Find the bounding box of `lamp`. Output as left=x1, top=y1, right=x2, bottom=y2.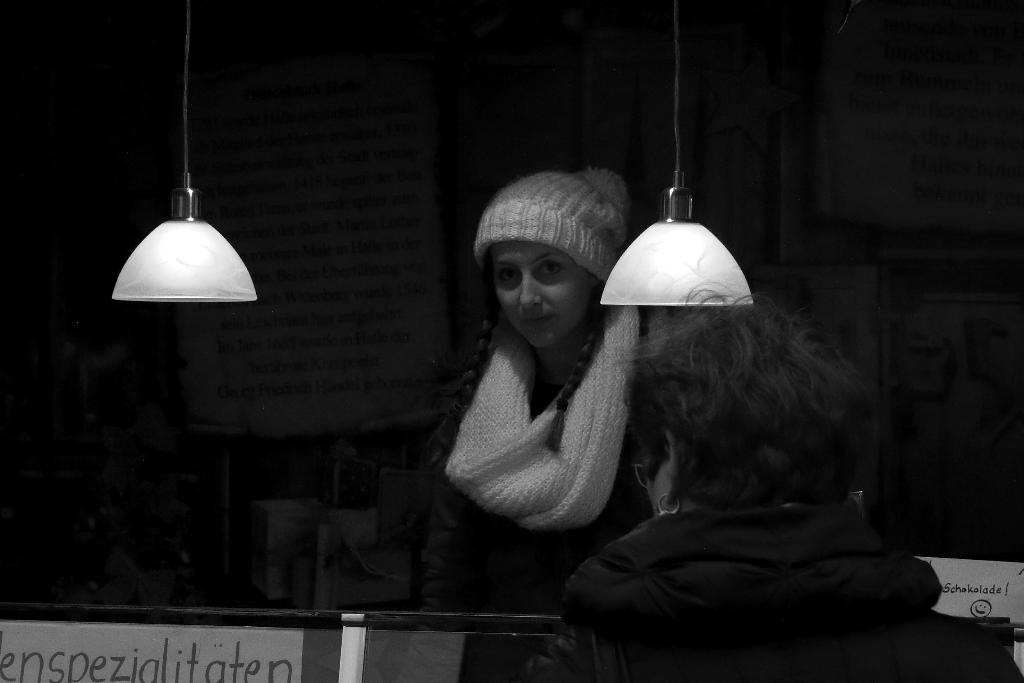
left=583, top=177, right=767, bottom=315.
